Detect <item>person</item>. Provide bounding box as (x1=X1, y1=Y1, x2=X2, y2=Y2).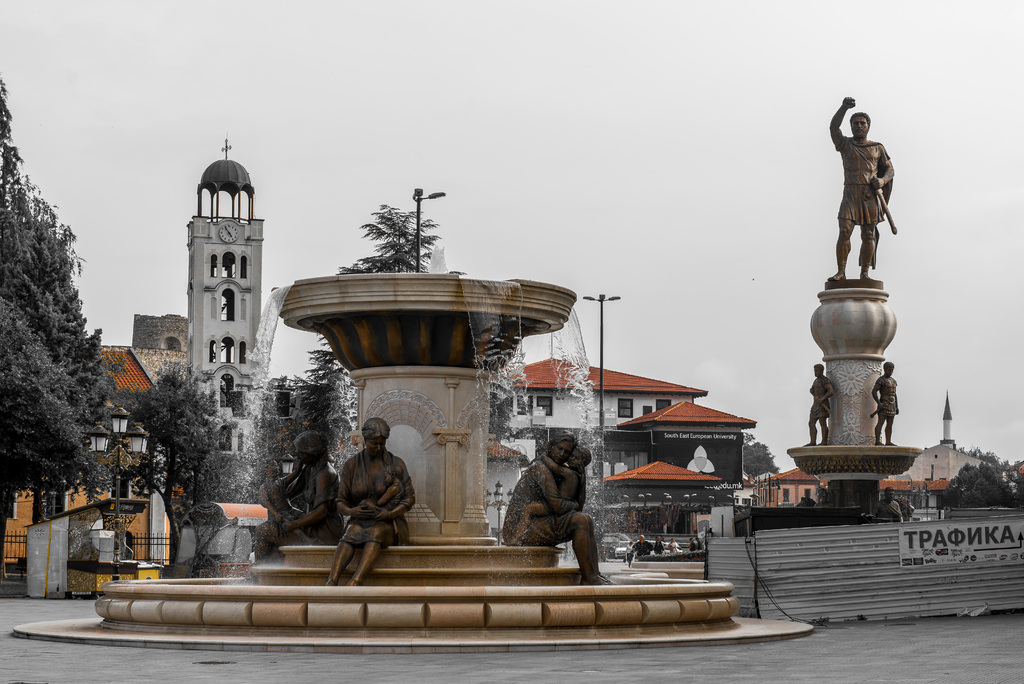
(x1=667, y1=537, x2=683, y2=551).
